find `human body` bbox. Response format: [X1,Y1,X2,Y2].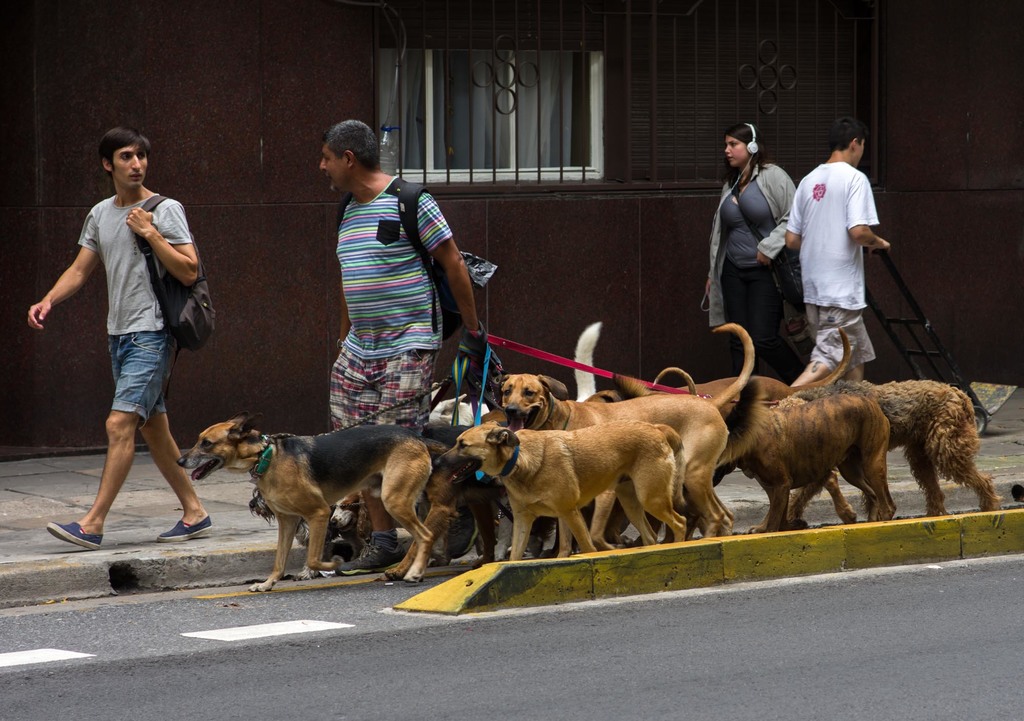
[51,125,208,560].
